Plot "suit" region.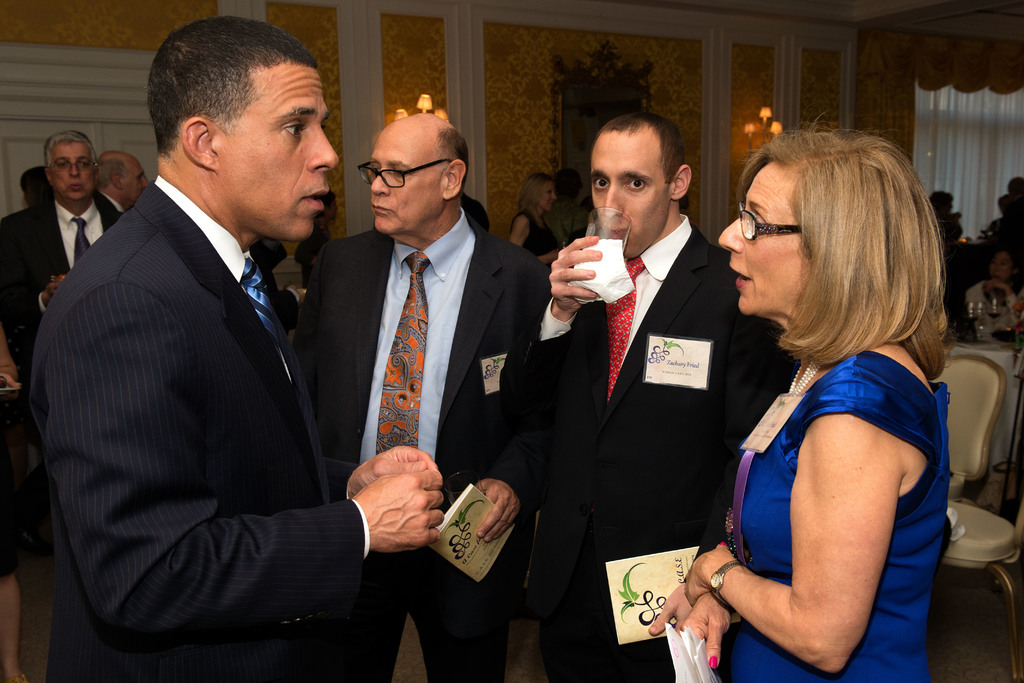
Plotted at l=294, t=201, r=552, b=682.
